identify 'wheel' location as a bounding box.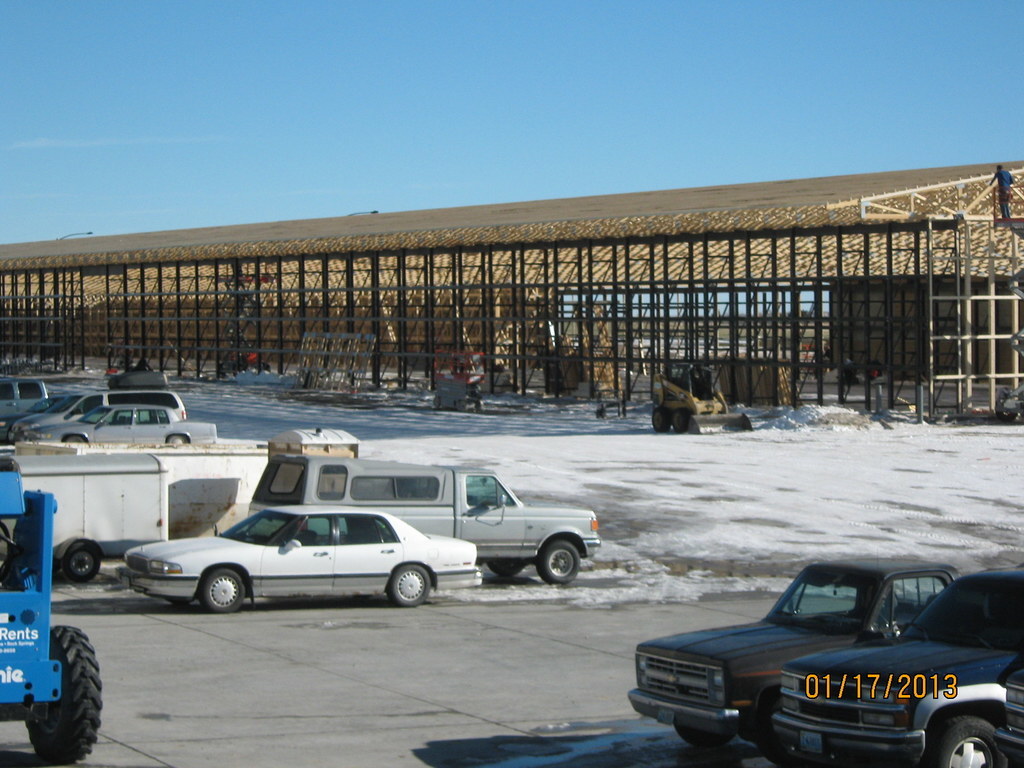
Rect(487, 554, 529, 578).
